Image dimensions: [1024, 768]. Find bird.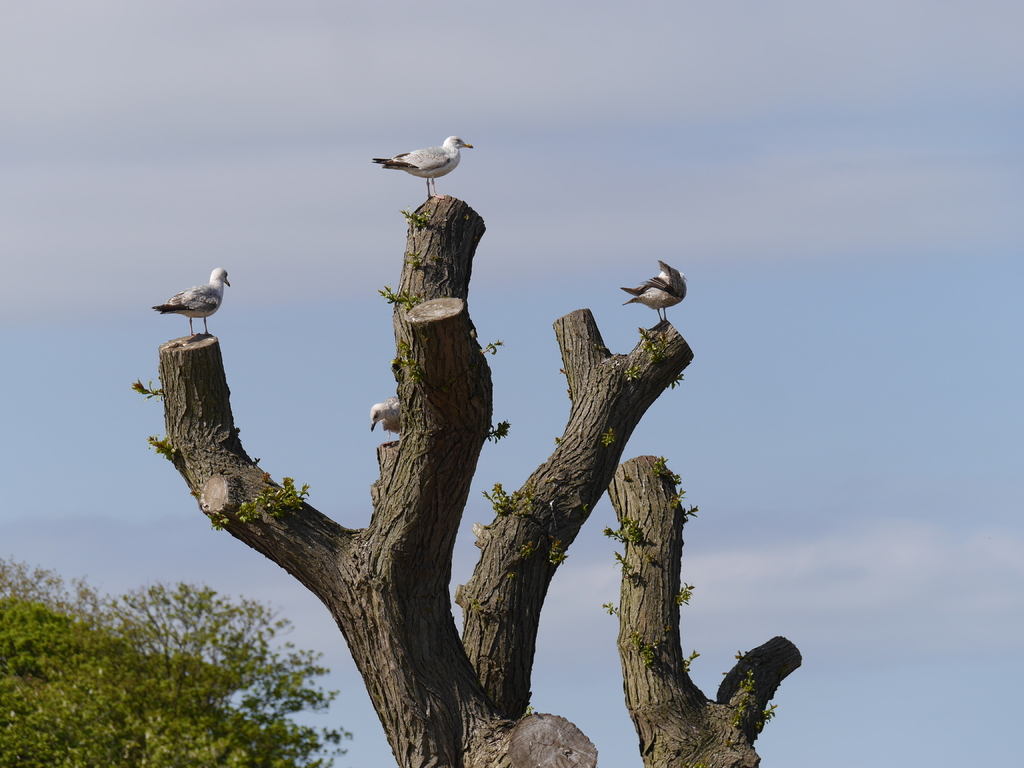
select_region(616, 259, 691, 324).
